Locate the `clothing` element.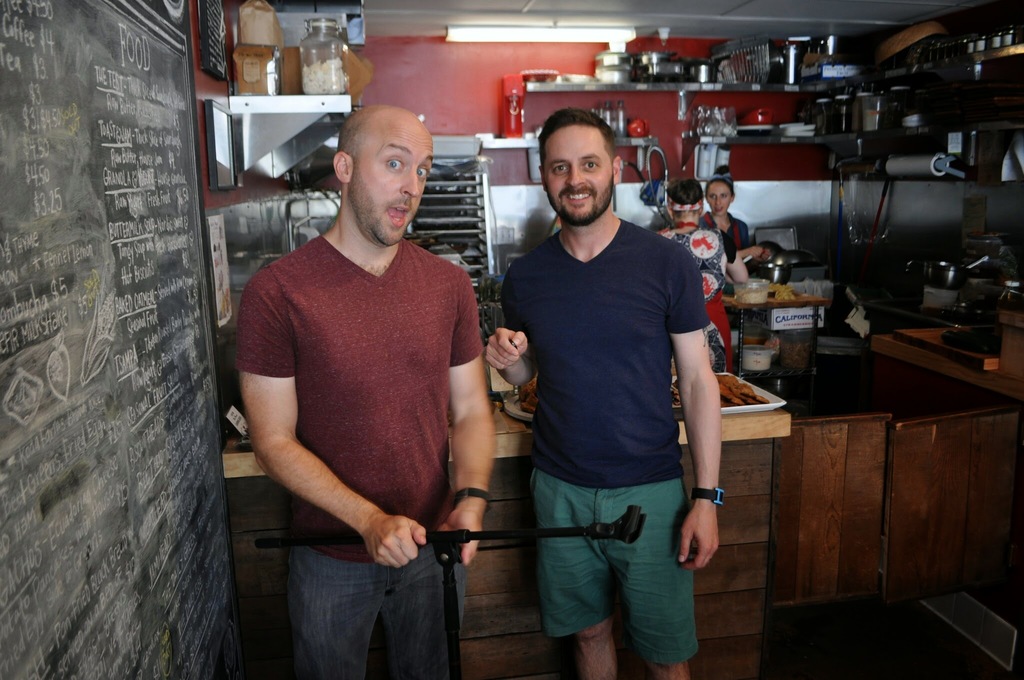
Element bbox: (227,224,479,679).
